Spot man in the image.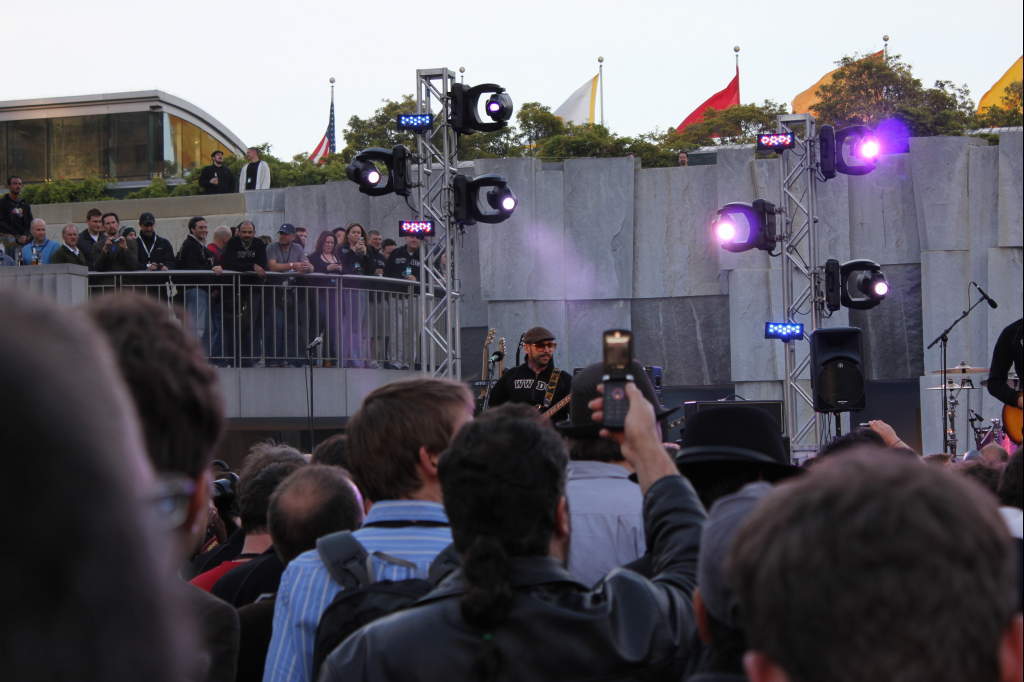
man found at BBox(316, 371, 703, 681).
